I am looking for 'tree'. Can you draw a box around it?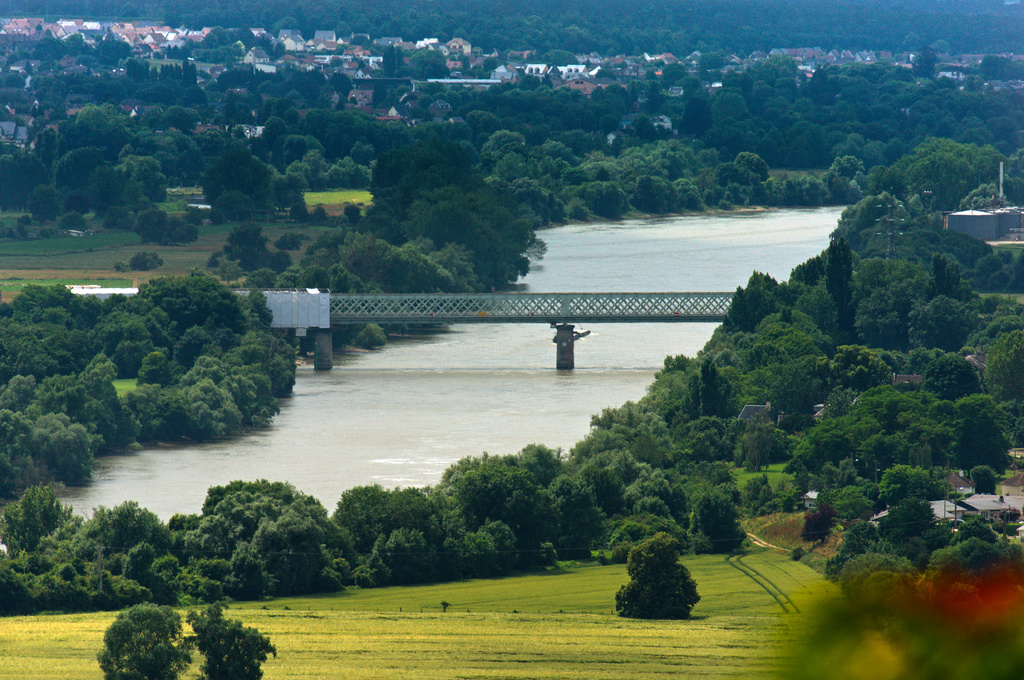
Sure, the bounding box is (50,145,101,187).
